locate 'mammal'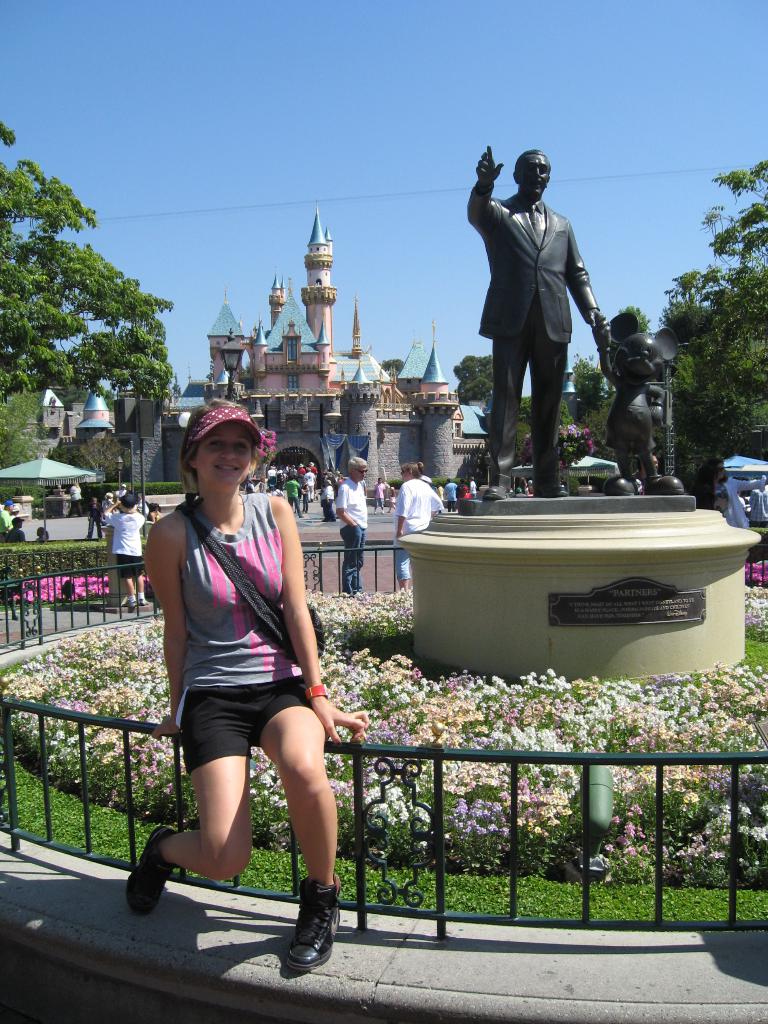
l=34, t=523, r=49, b=544
